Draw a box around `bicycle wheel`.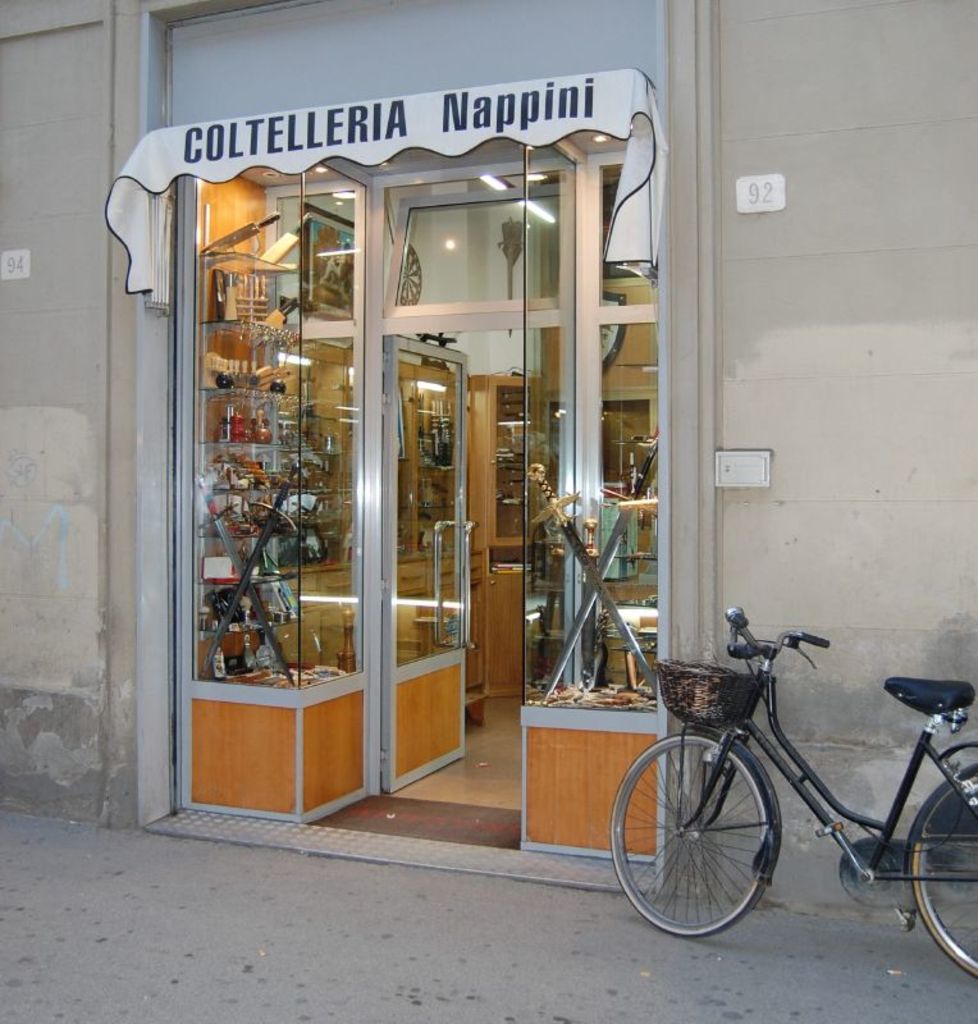
l=636, t=722, r=810, b=933.
